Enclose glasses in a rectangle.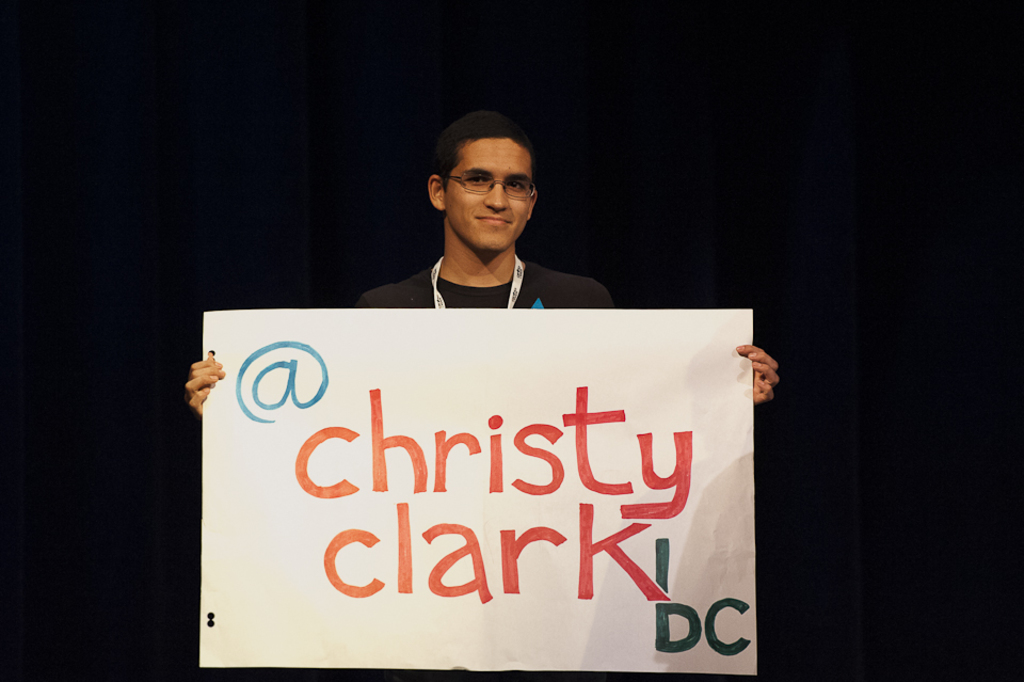
box(426, 160, 542, 203).
